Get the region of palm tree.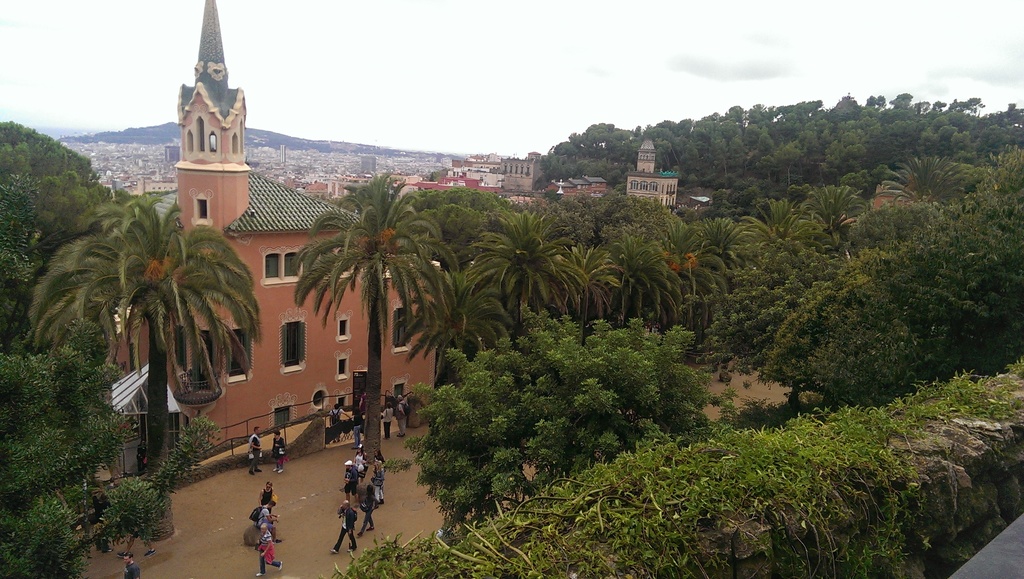
<bbox>40, 202, 242, 464</bbox>.
